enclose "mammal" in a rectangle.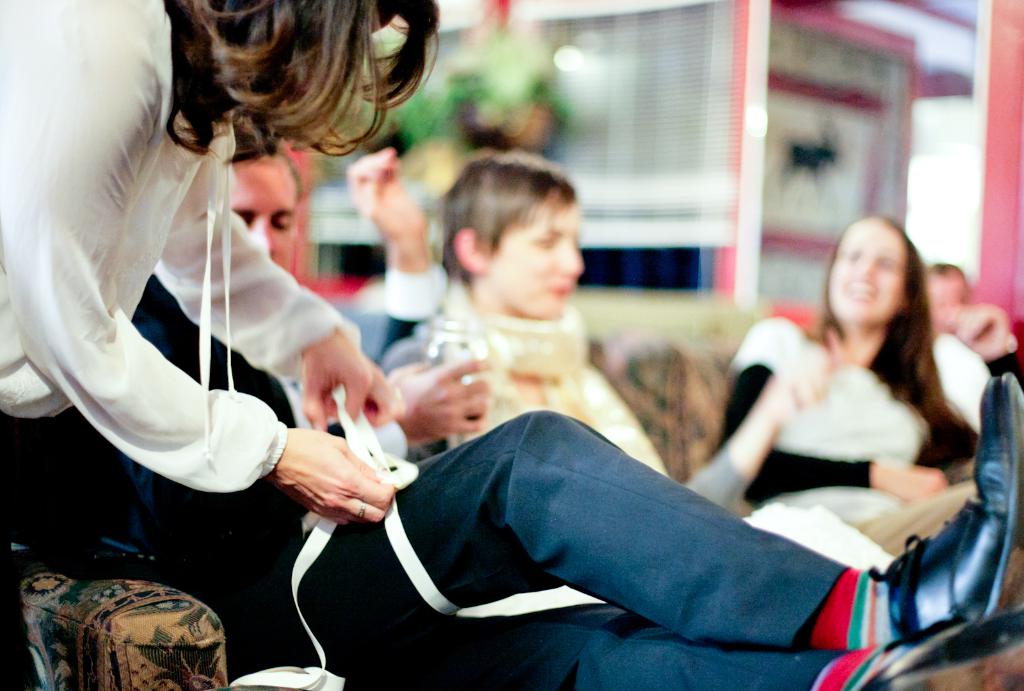
left=4, top=123, right=1023, bottom=690.
